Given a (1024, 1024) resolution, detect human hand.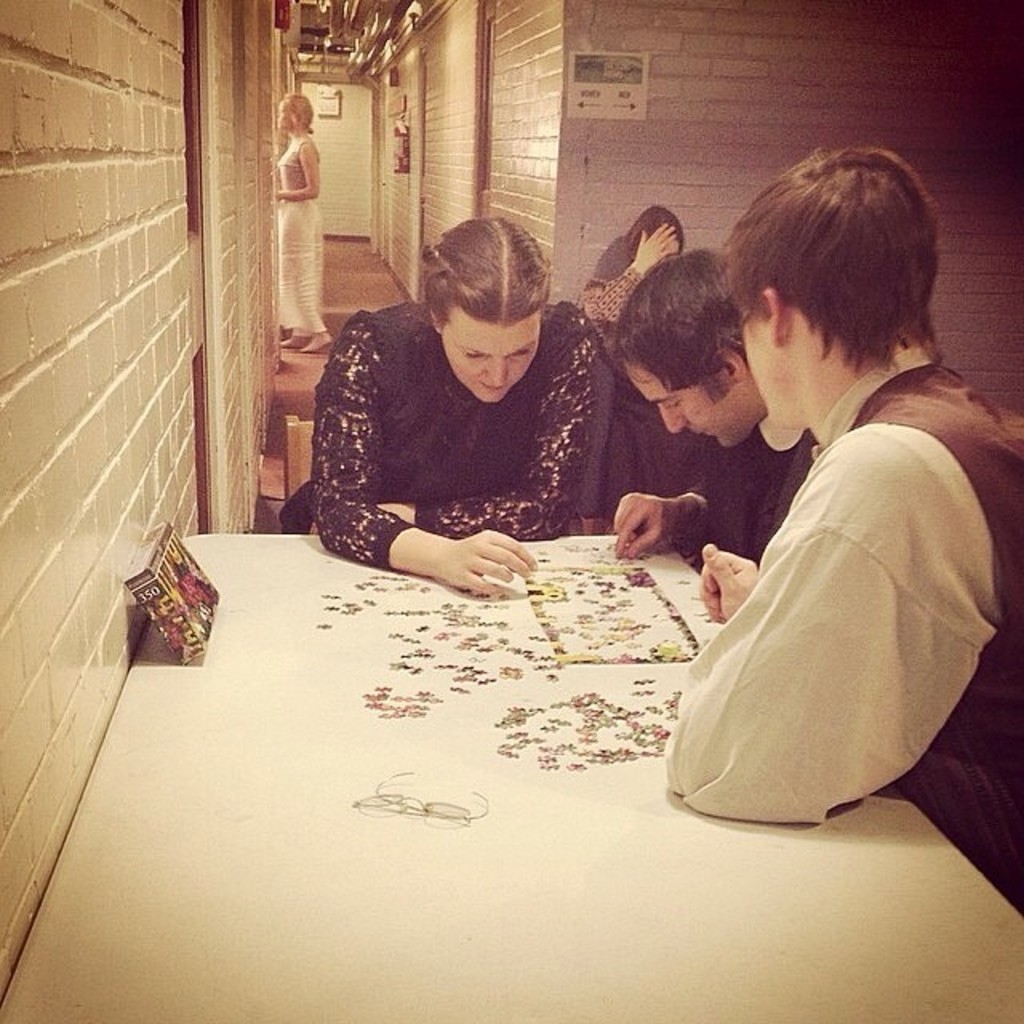
locate(386, 533, 552, 619).
